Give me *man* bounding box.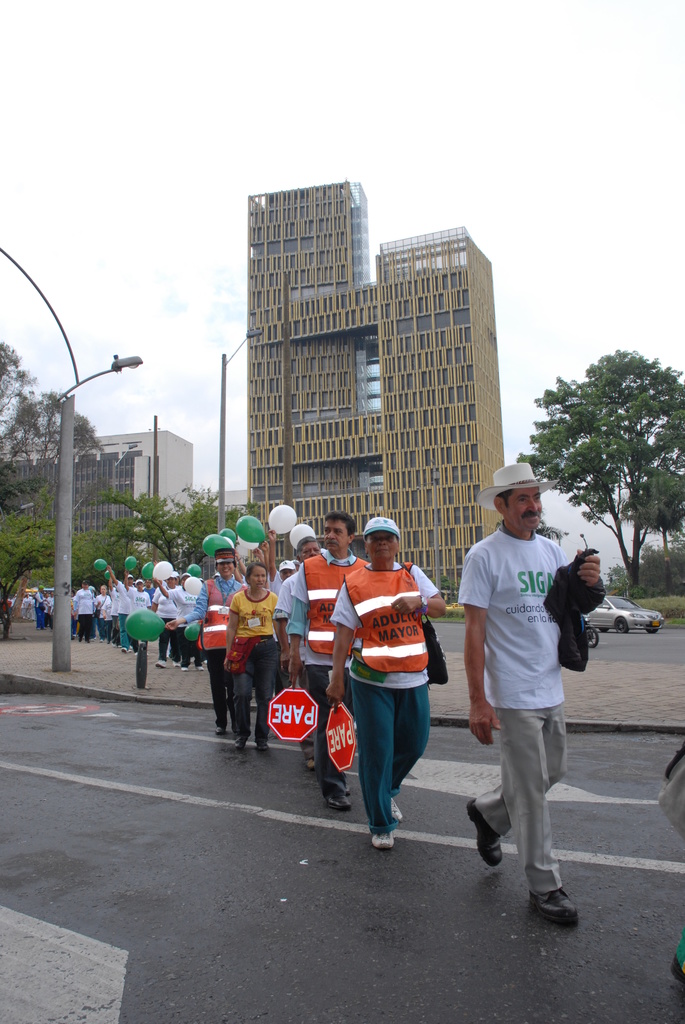
{"left": 111, "top": 572, "right": 134, "bottom": 646}.
